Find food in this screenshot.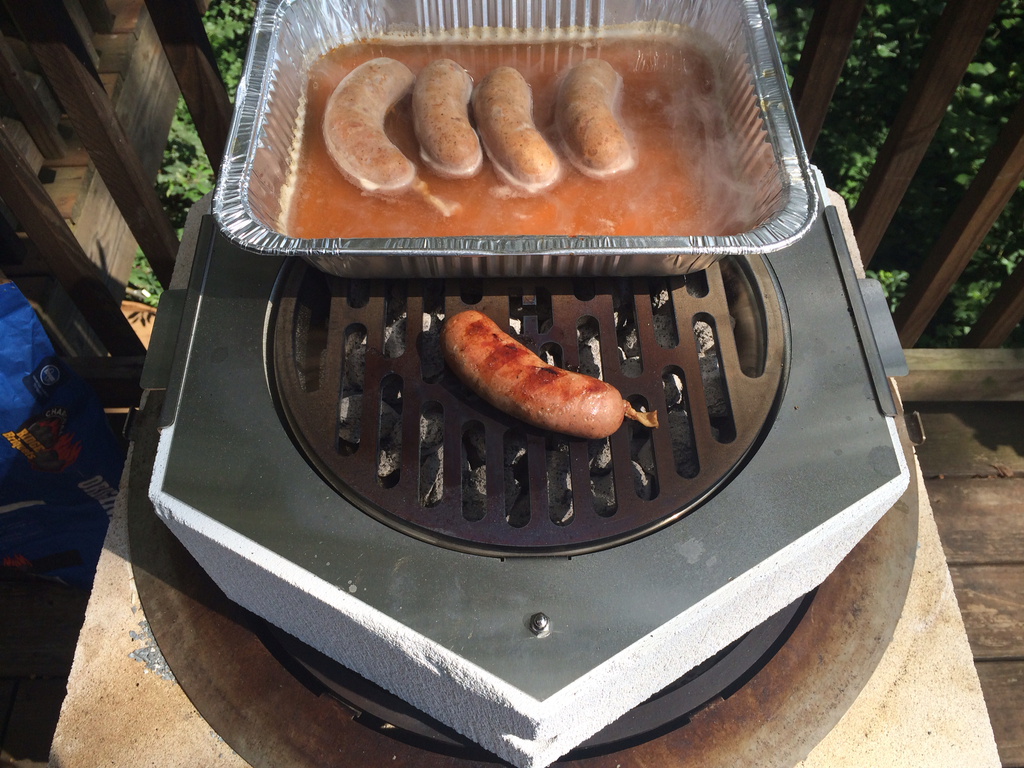
The bounding box for food is region(559, 58, 628, 166).
